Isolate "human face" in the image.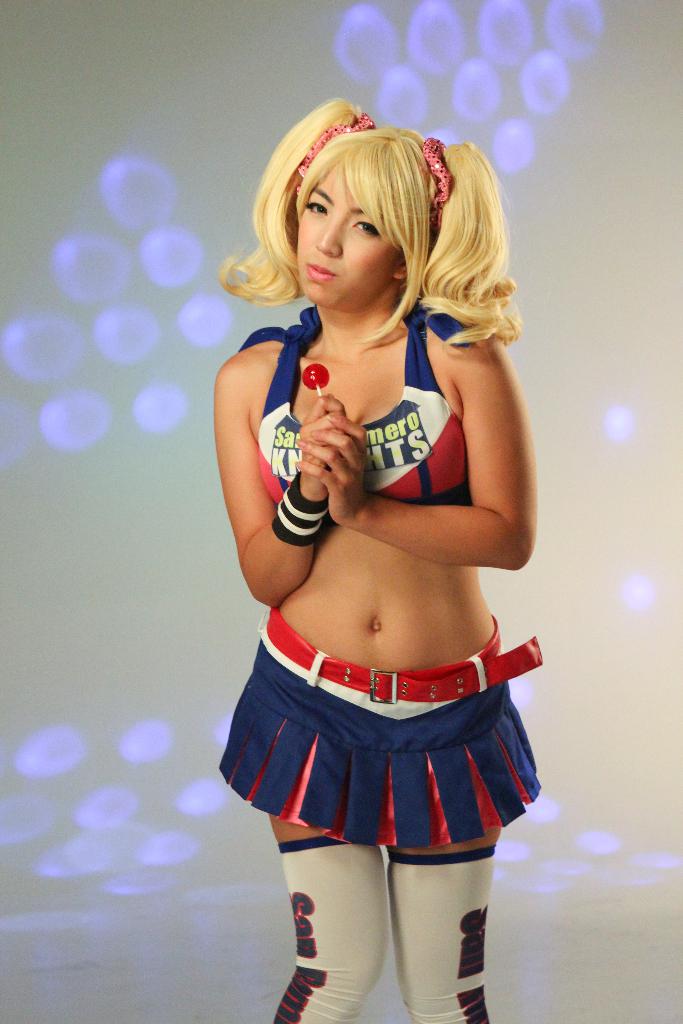
Isolated region: <bbox>299, 166, 410, 316</bbox>.
